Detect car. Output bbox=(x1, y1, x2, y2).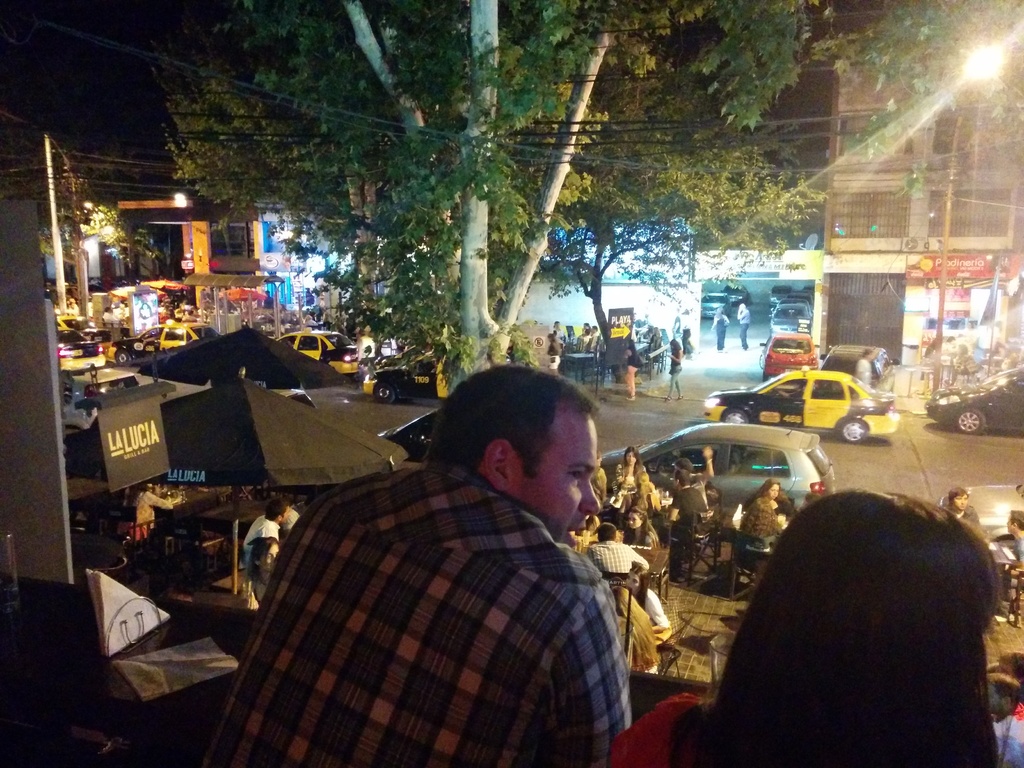
bbox=(817, 349, 889, 392).
